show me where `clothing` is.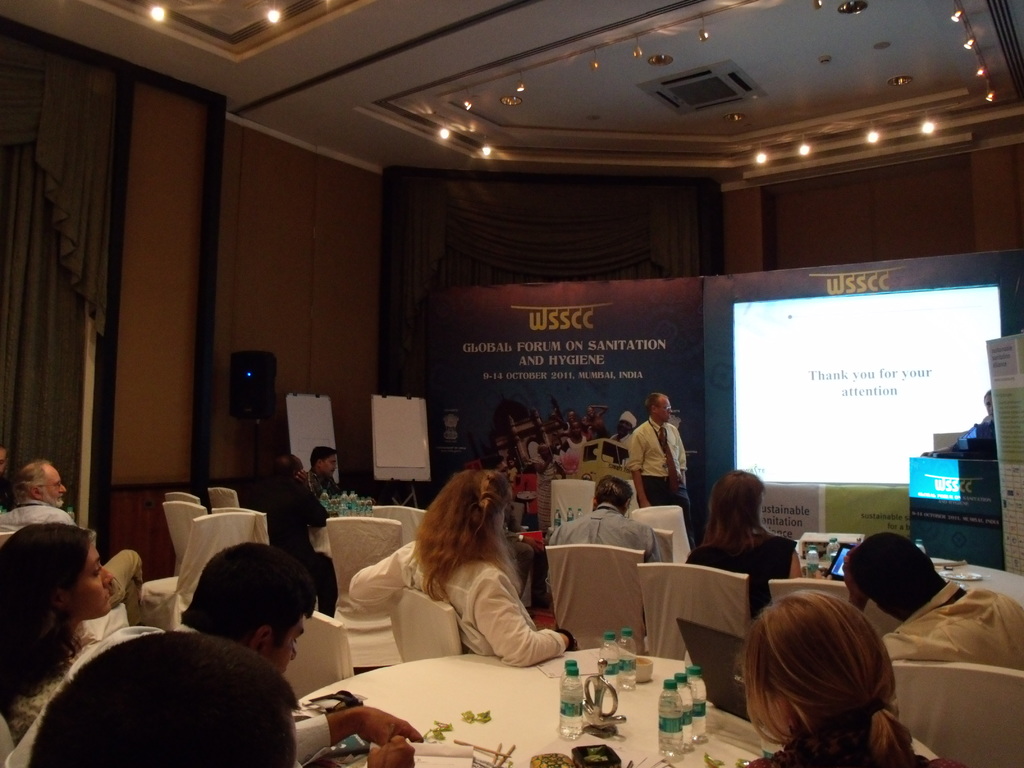
`clothing` is at rect(682, 522, 803, 621).
